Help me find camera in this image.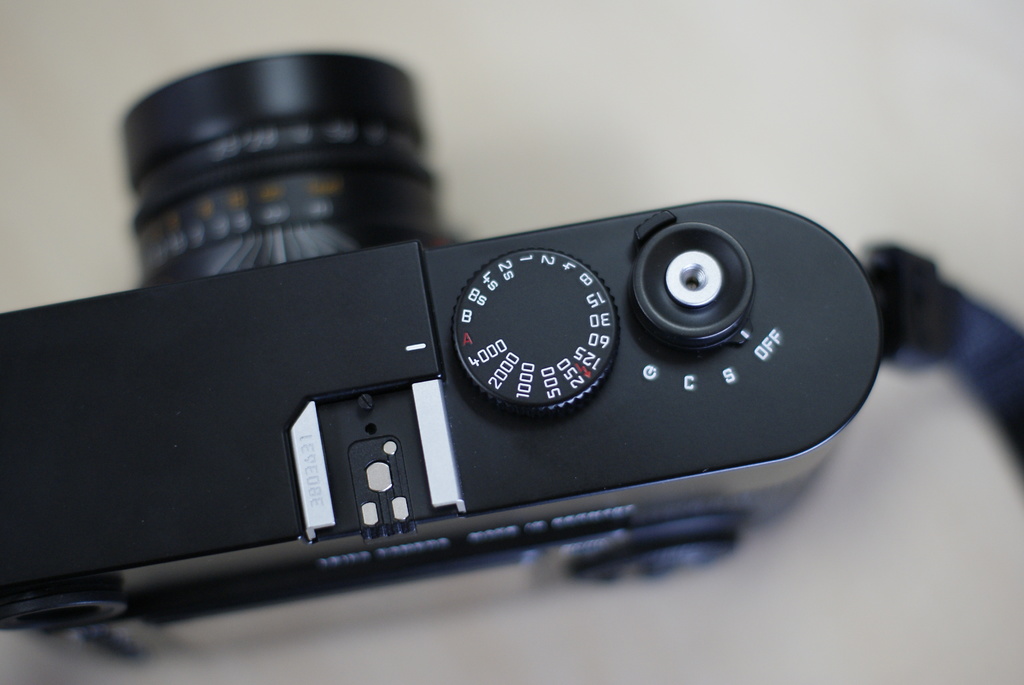
Found it: rect(0, 45, 881, 638).
